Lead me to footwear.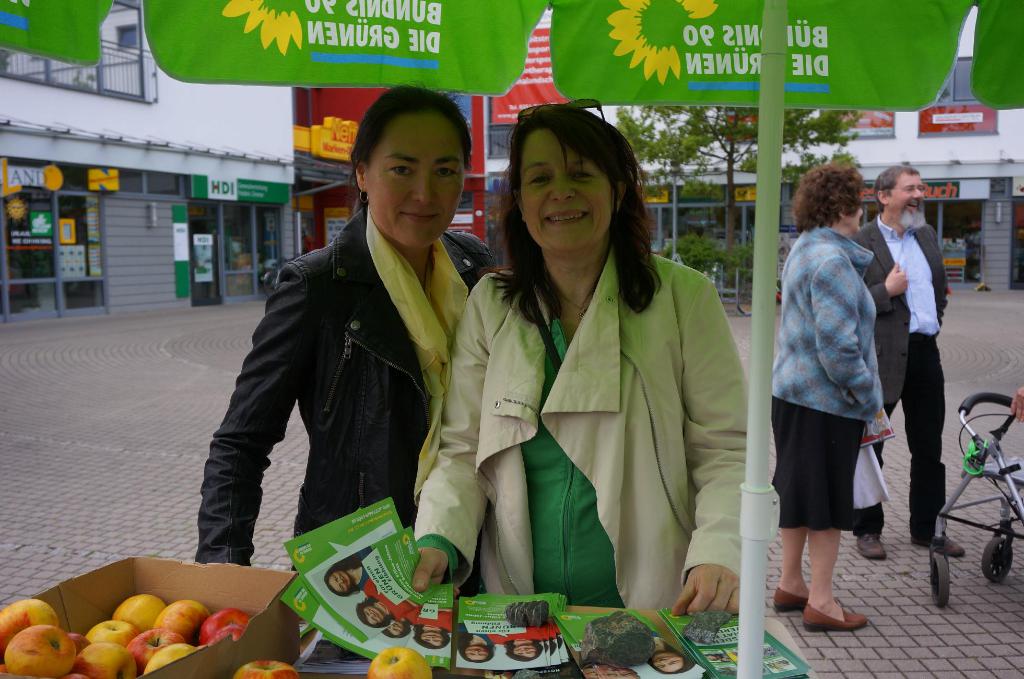
Lead to l=854, t=532, r=888, b=561.
